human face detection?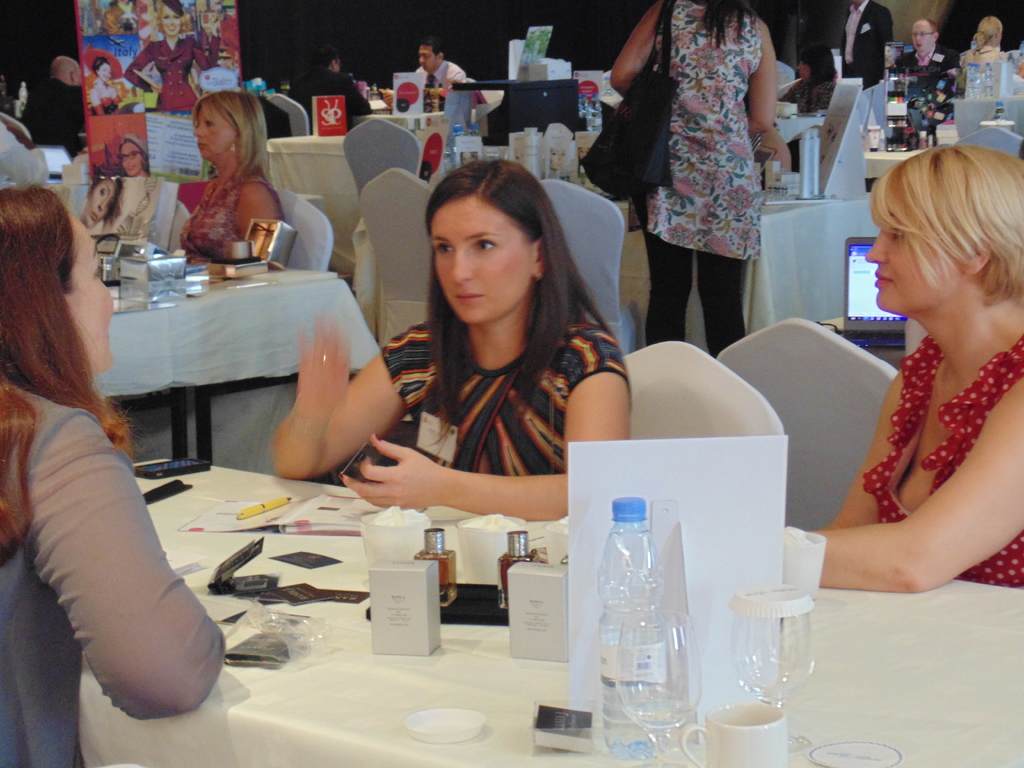
(left=159, top=2, right=186, bottom=44)
